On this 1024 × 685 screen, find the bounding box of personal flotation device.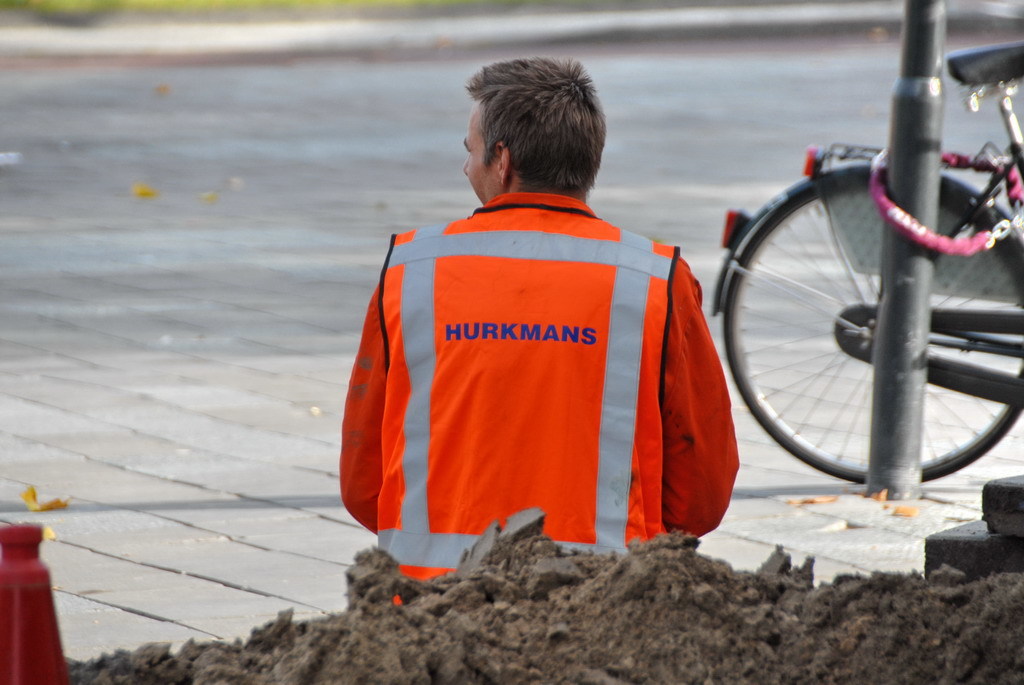
Bounding box: l=379, t=191, r=686, b=593.
